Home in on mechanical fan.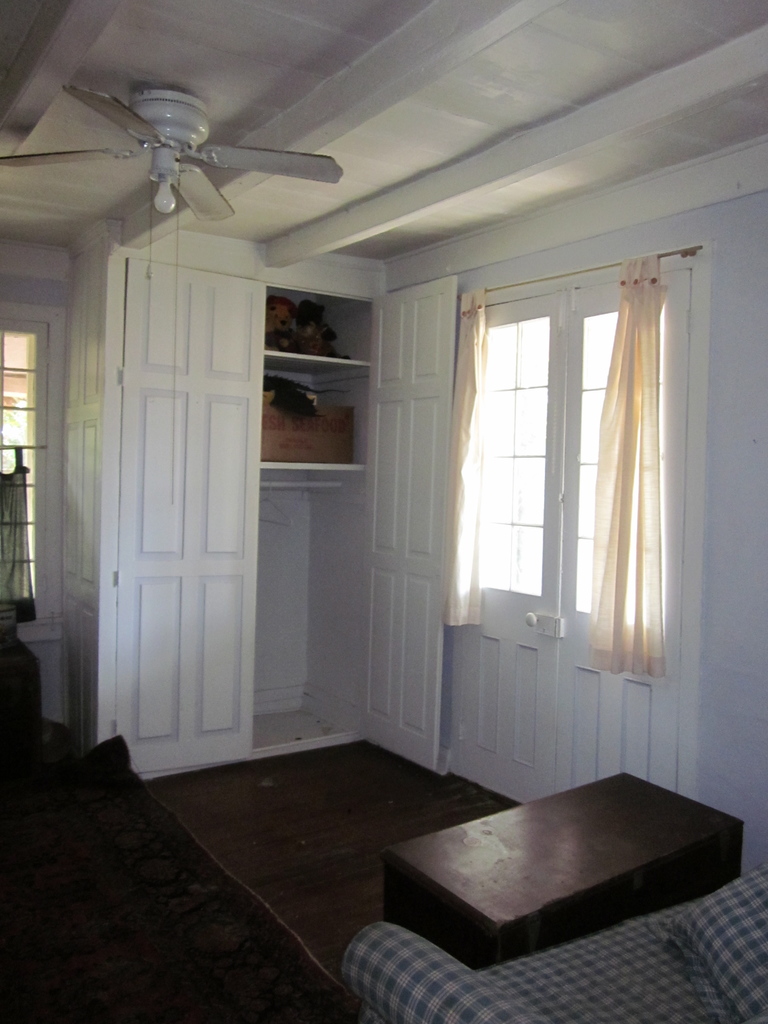
Homed in at [left=0, top=82, right=344, bottom=221].
